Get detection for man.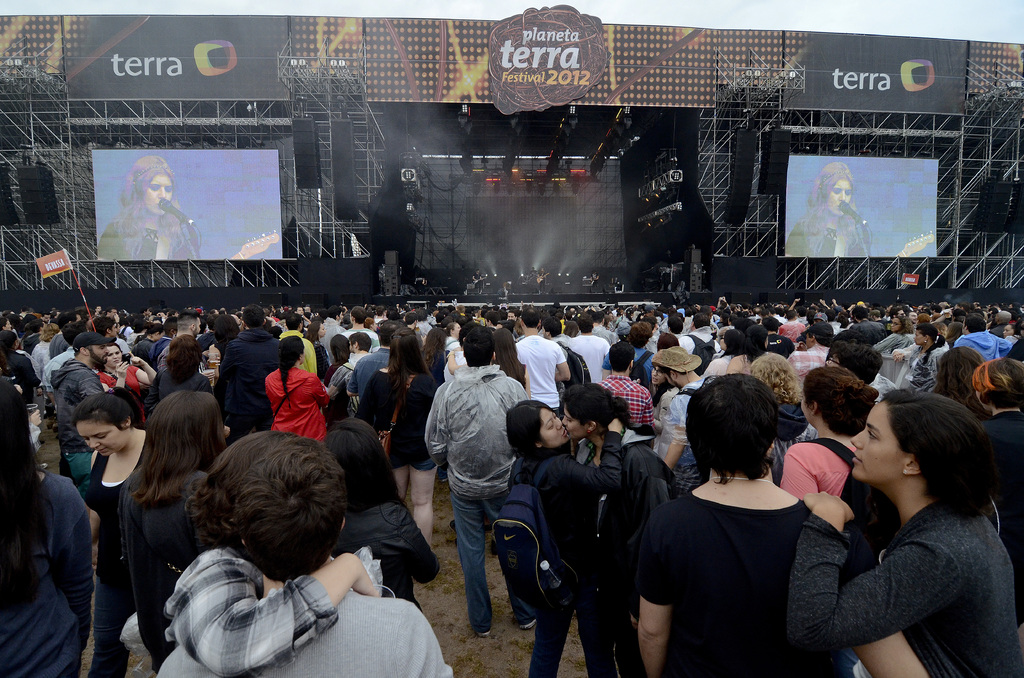
Detection: <bbox>95, 306, 102, 316</bbox>.
